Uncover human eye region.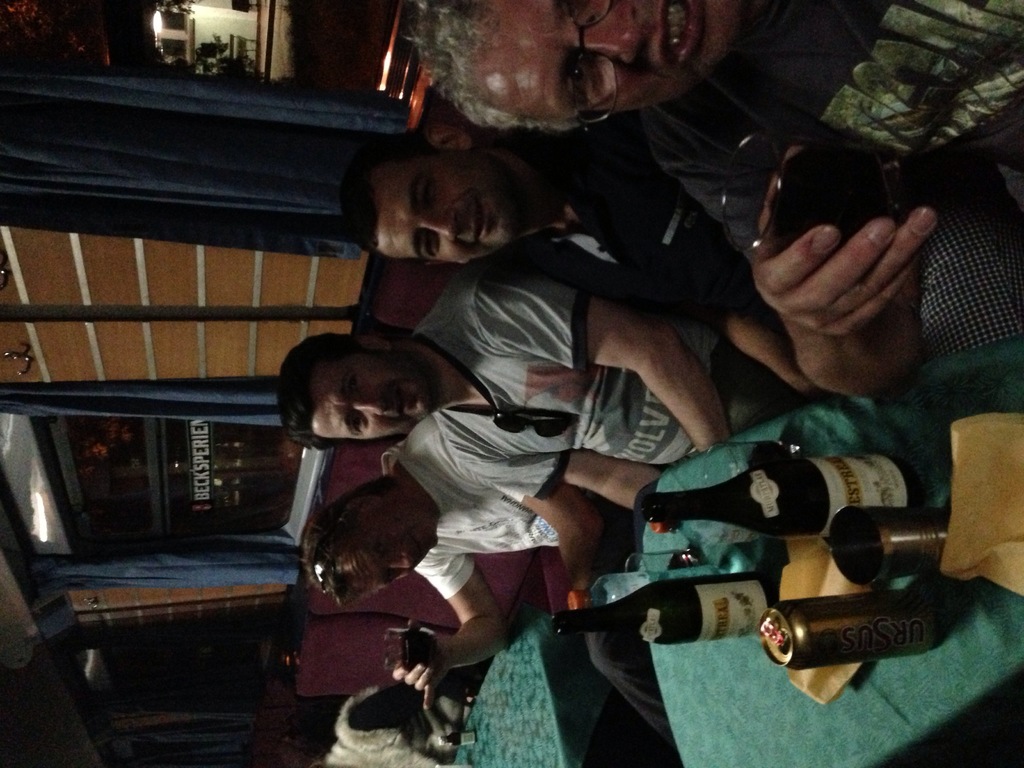
Uncovered: bbox=[420, 228, 438, 257].
